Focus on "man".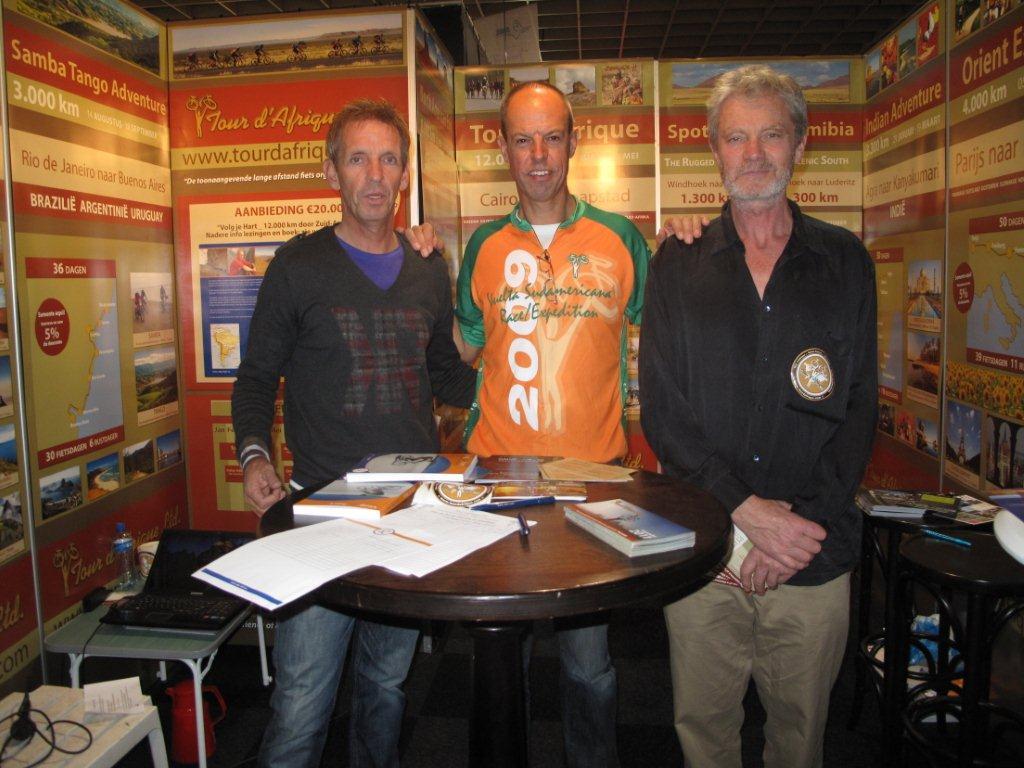
Focused at <region>235, 221, 482, 766</region>.
